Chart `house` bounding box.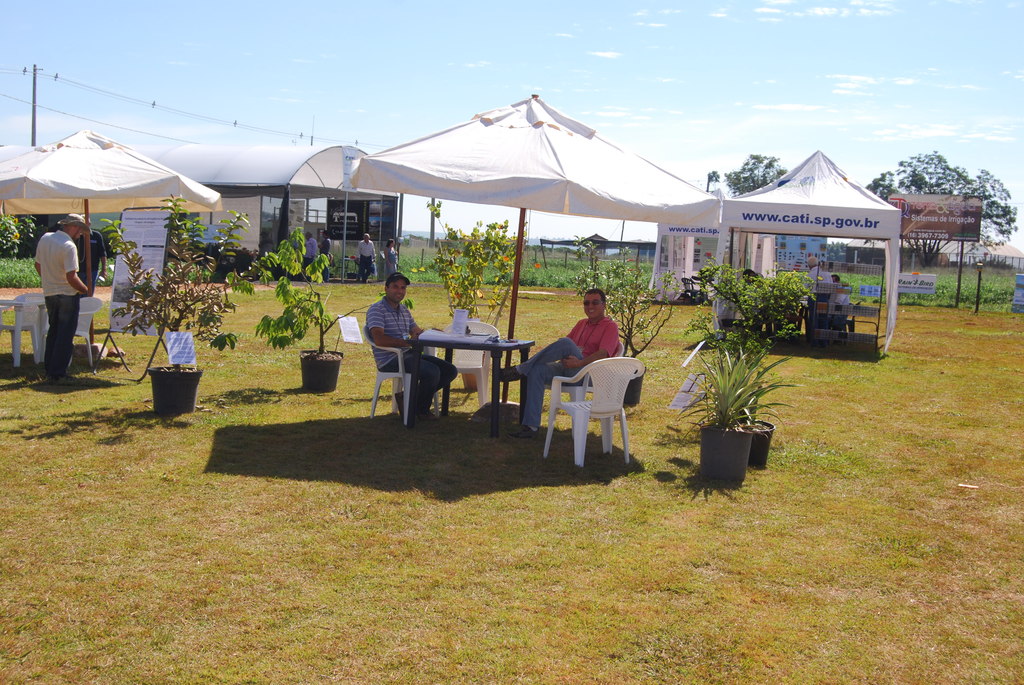
Charted: (0,127,228,299).
